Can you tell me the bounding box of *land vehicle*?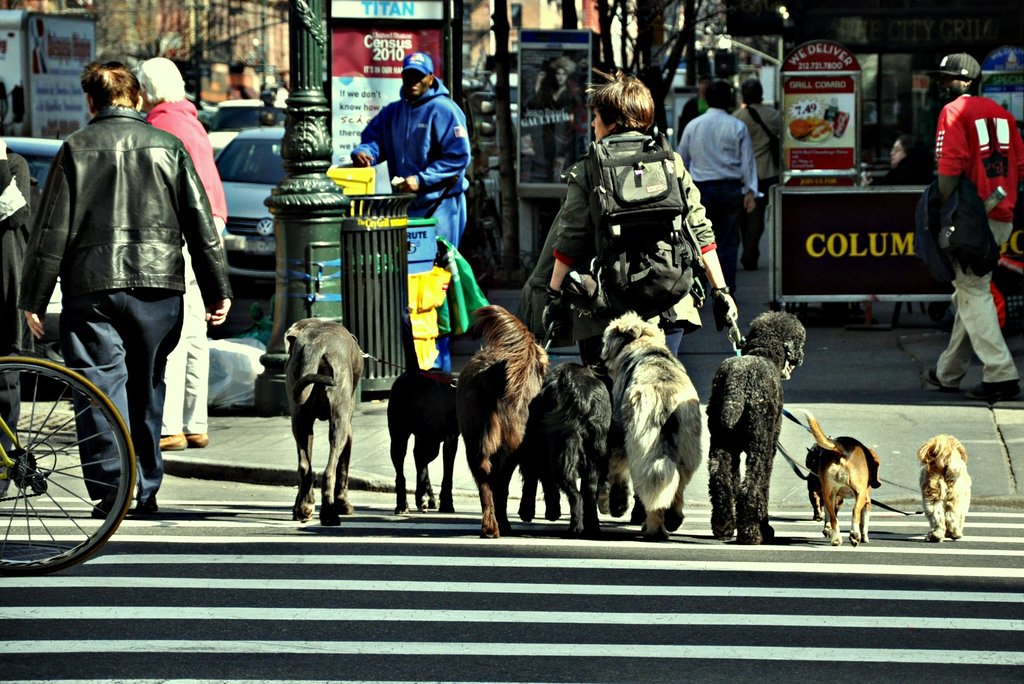
[211, 125, 285, 274].
